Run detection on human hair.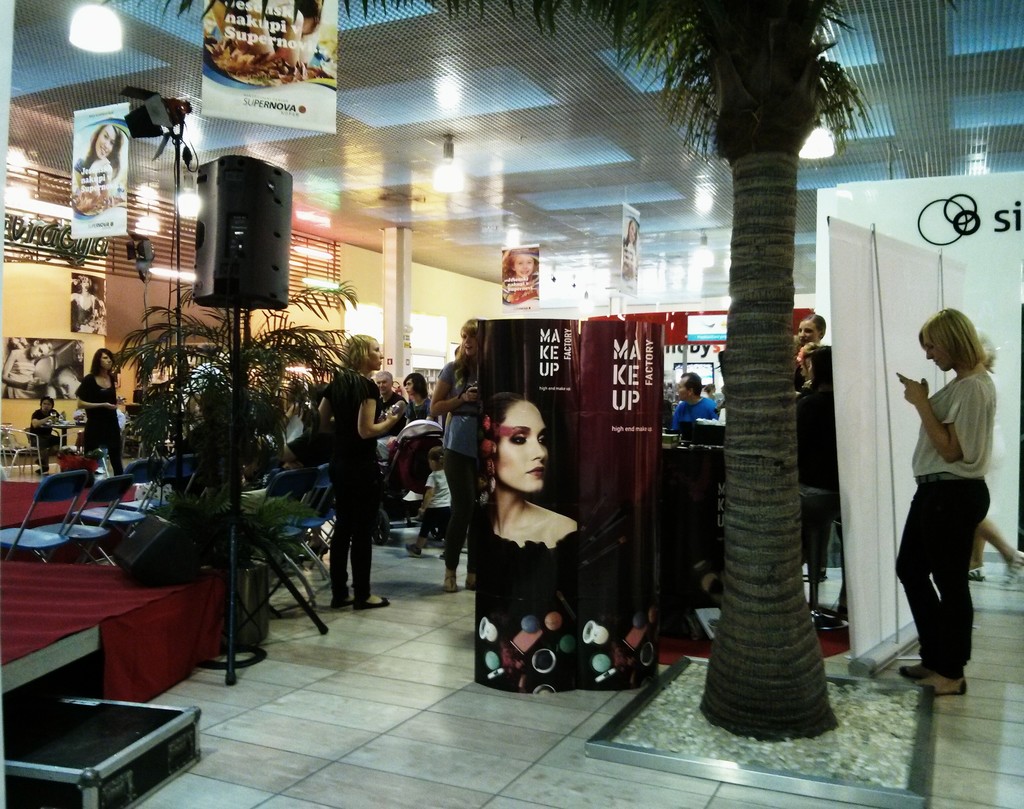
Result: detection(807, 346, 833, 386).
